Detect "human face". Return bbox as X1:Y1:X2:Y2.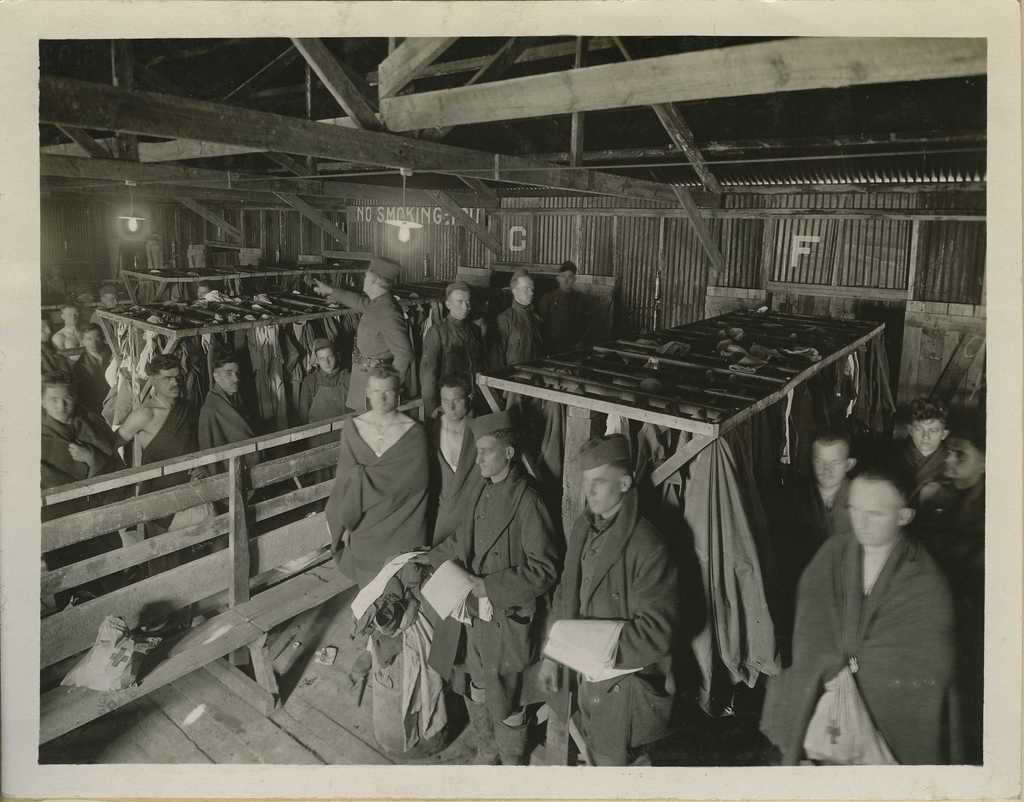
317:350:339:373.
